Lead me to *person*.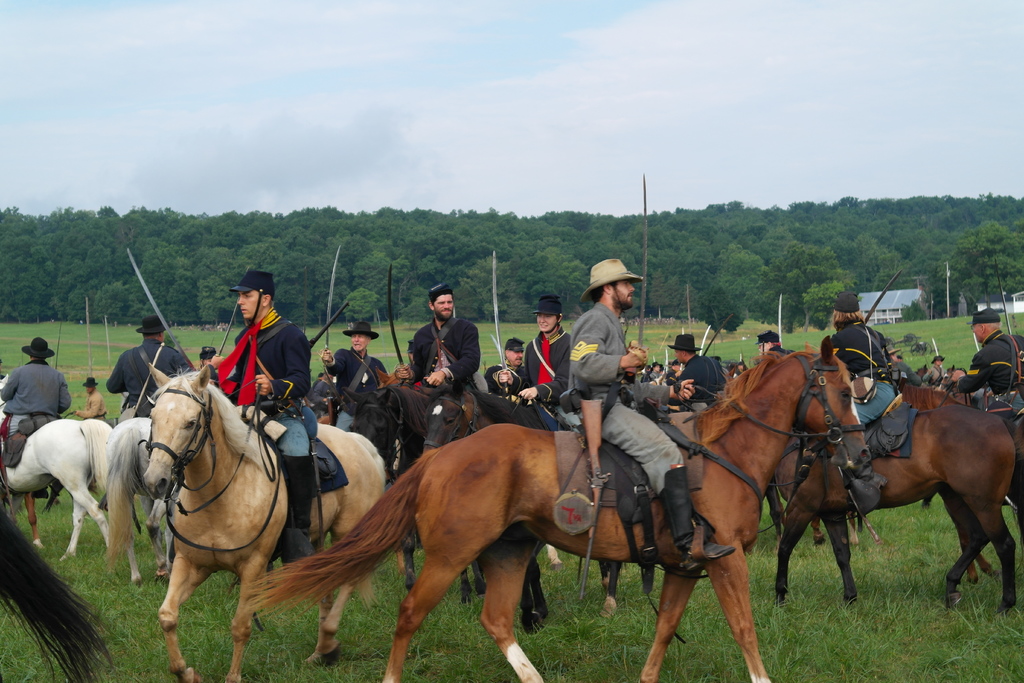
Lead to l=101, t=313, r=191, b=423.
